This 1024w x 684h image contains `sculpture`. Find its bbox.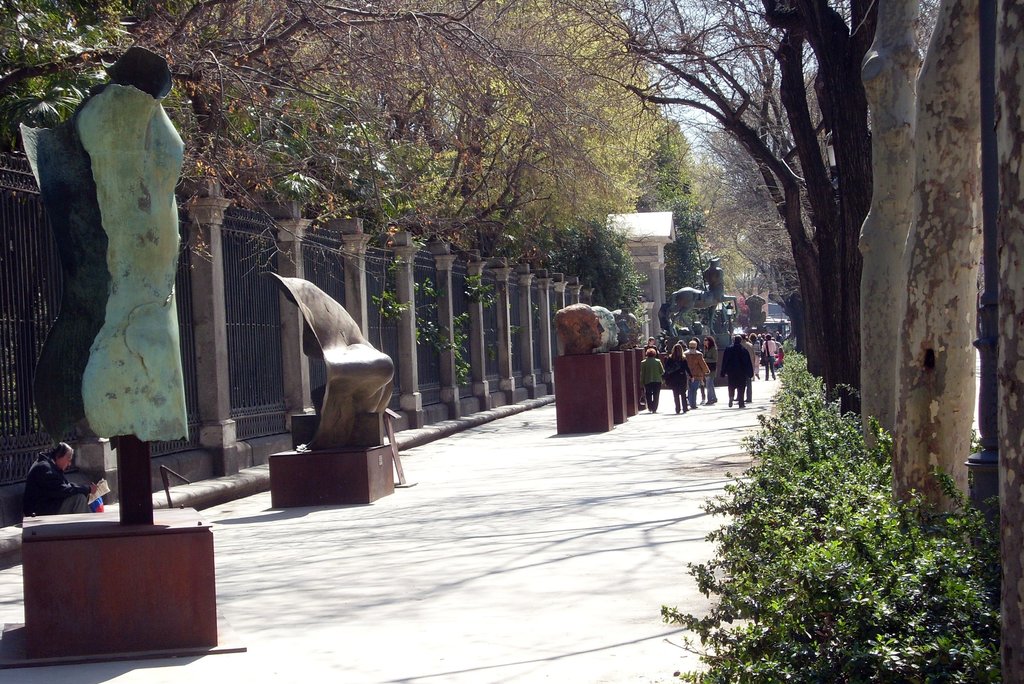
left=592, top=302, right=620, bottom=353.
